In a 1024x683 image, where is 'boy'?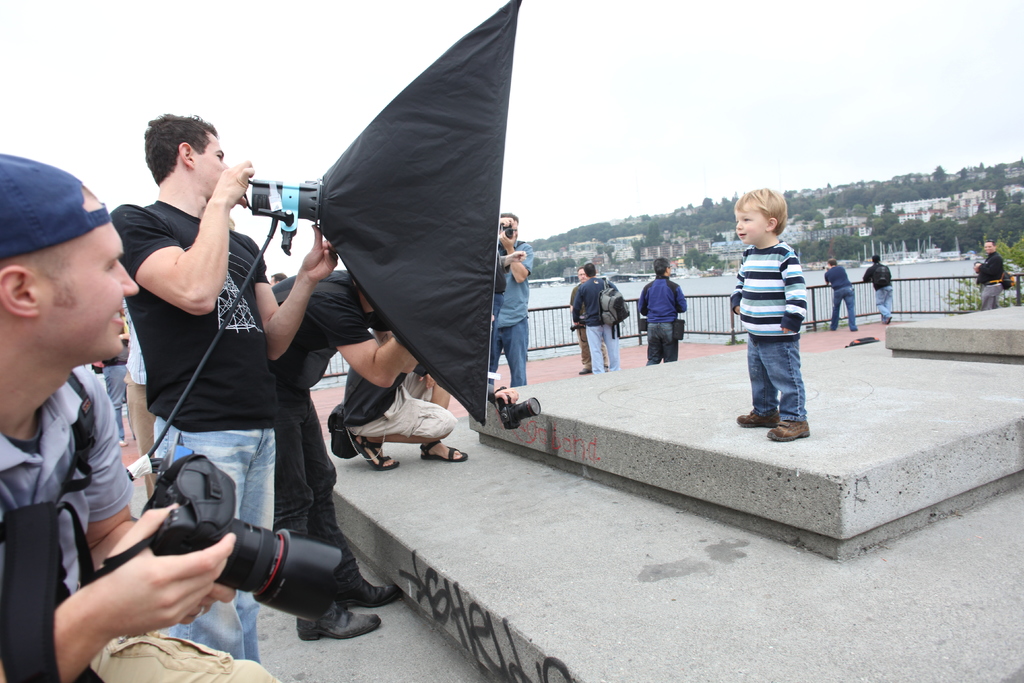
729 179 823 443.
